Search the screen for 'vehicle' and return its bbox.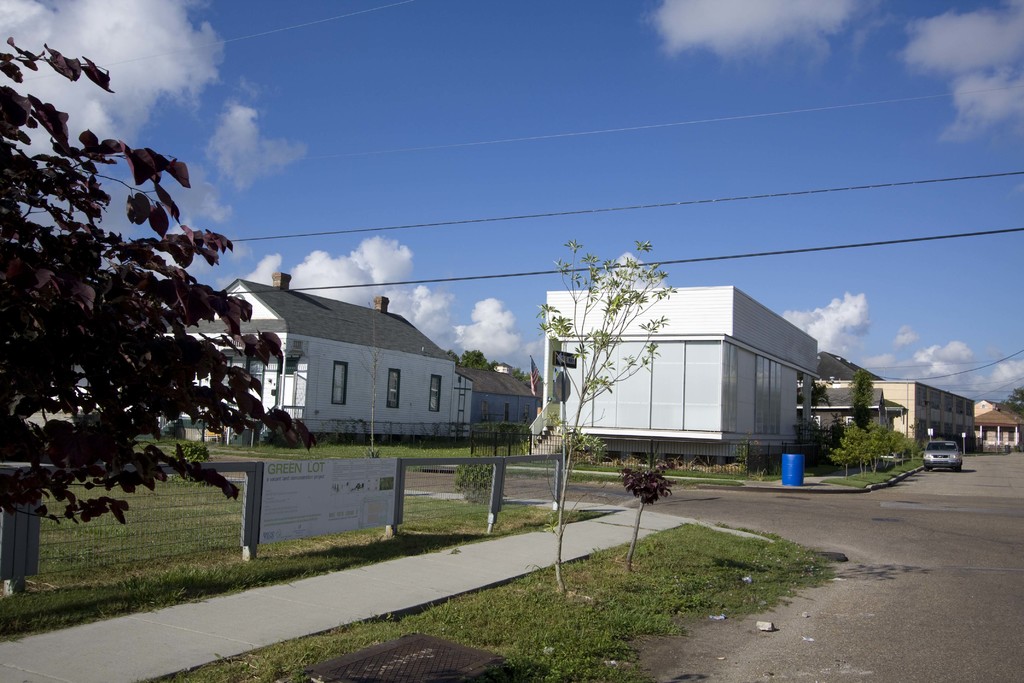
Found: [x1=924, y1=440, x2=963, y2=475].
